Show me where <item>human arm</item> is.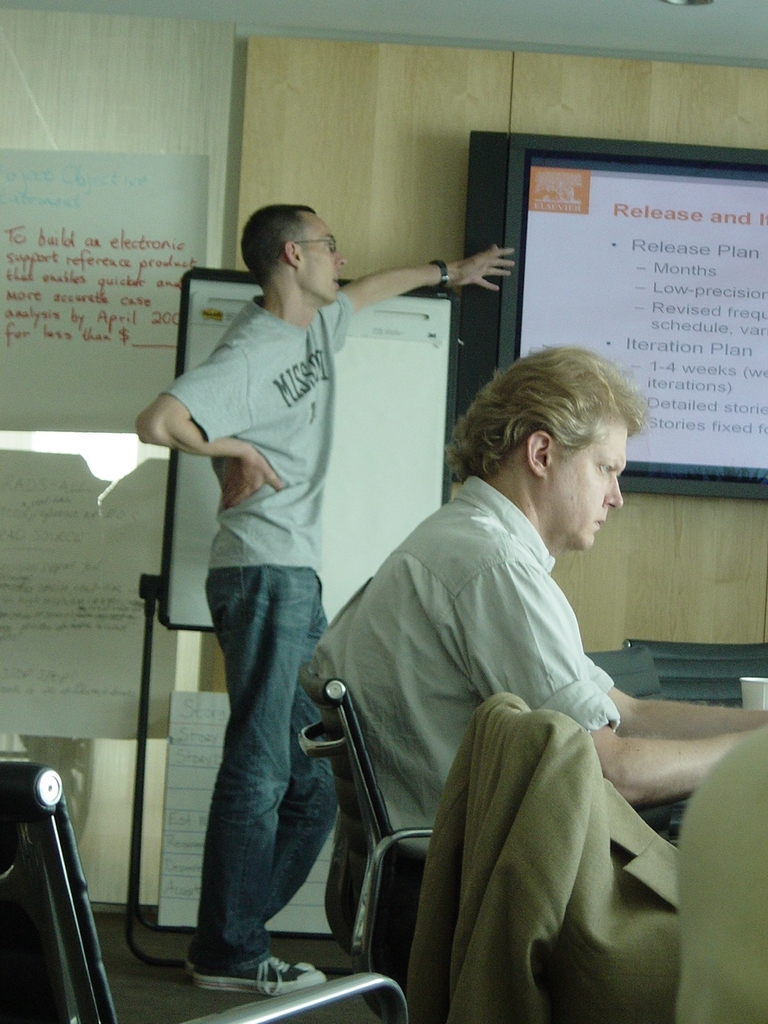
<item>human arm</item> is at l=458, t=552, r=767, b=810.
